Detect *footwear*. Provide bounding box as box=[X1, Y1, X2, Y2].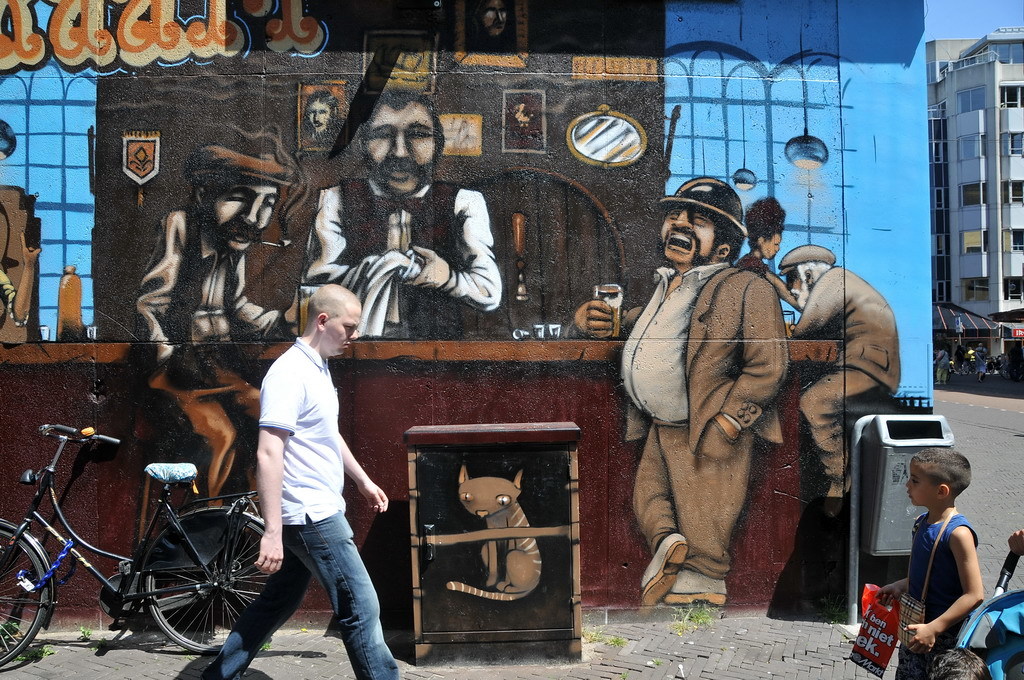
box=[641, 535, 689, 603].
